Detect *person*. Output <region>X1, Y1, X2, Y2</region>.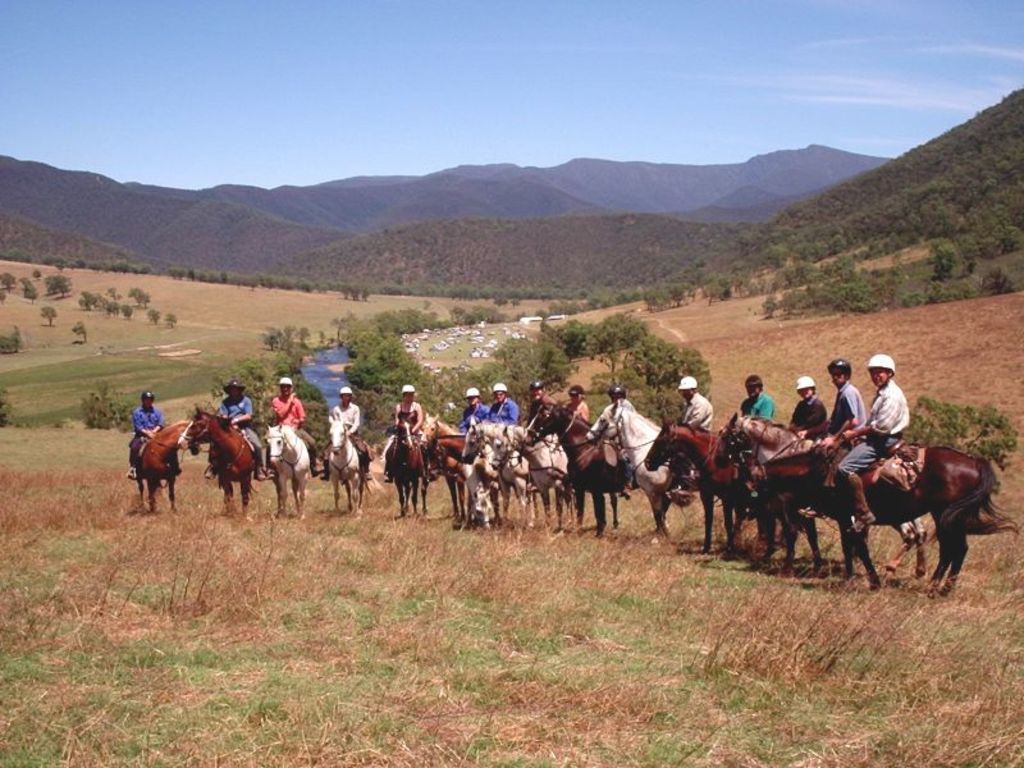
<region>204, 376, 268, 475</region>.
